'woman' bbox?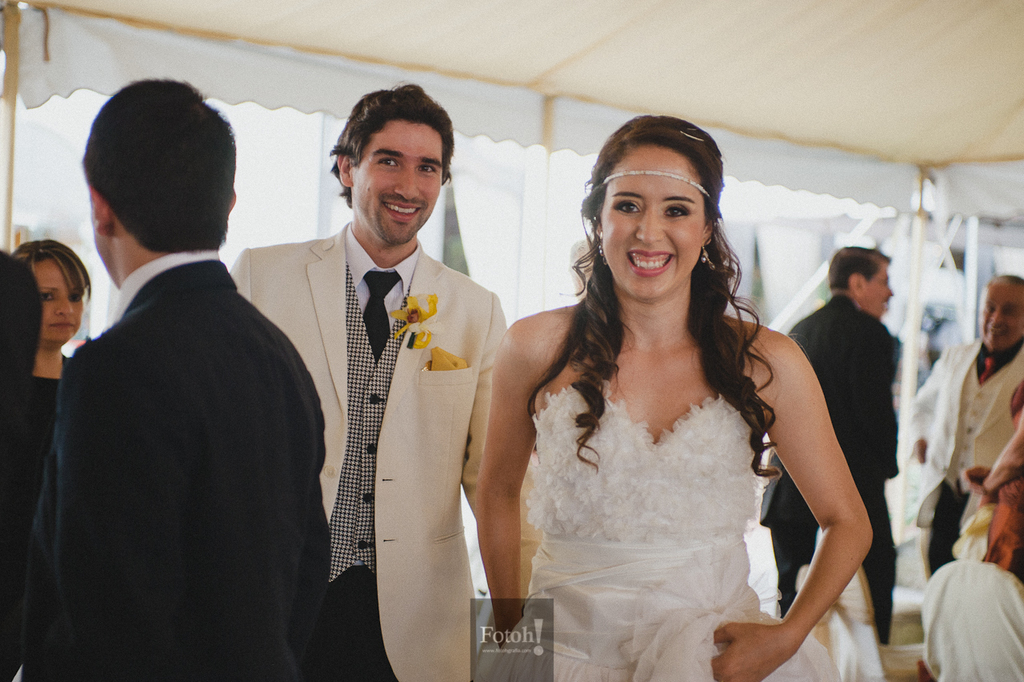
{"x1": 478, "y1": 122, "x2": 874, "y2": 681}
